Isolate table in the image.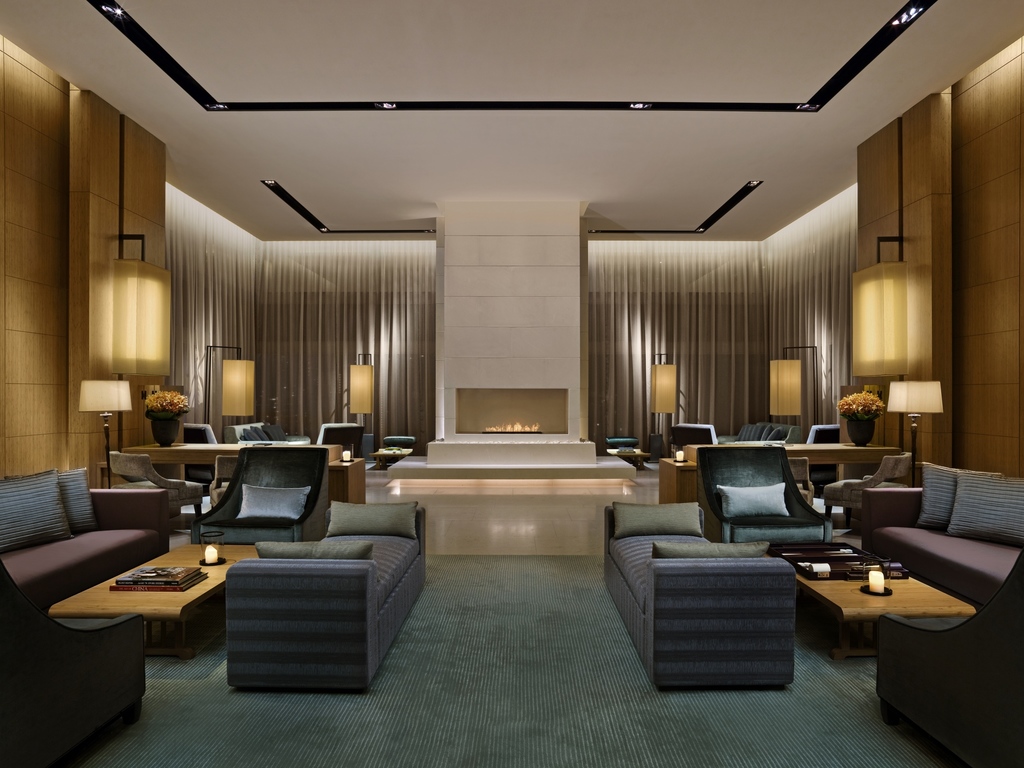
Isolated region: x1=765, y1=557, x2=973, y2=653.
